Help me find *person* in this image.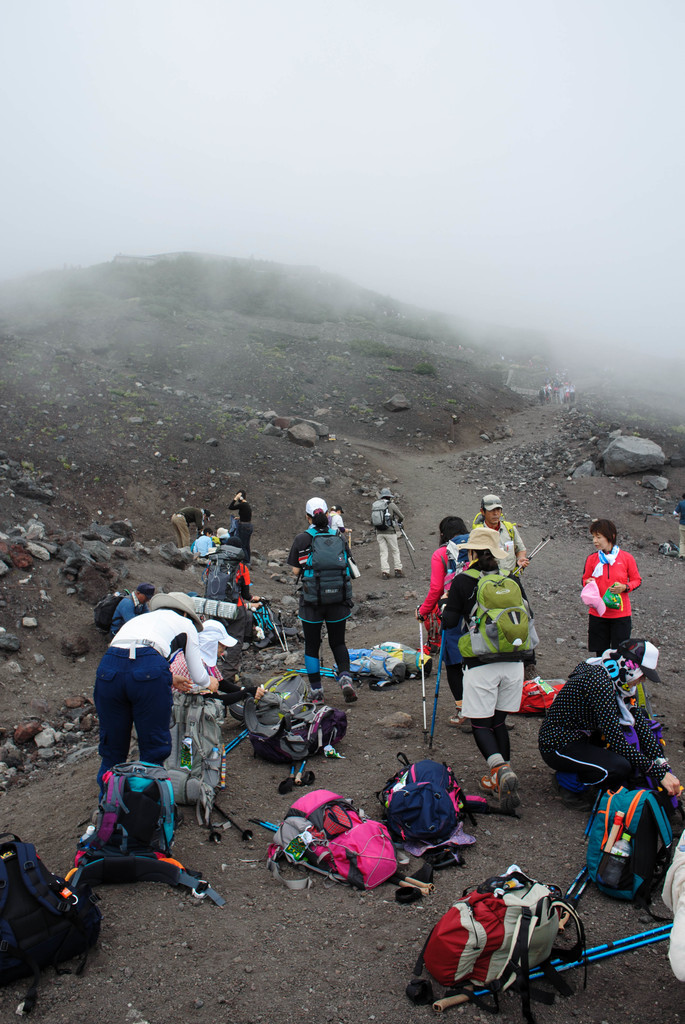
Found it: rect(371, 484, 404, 579).
